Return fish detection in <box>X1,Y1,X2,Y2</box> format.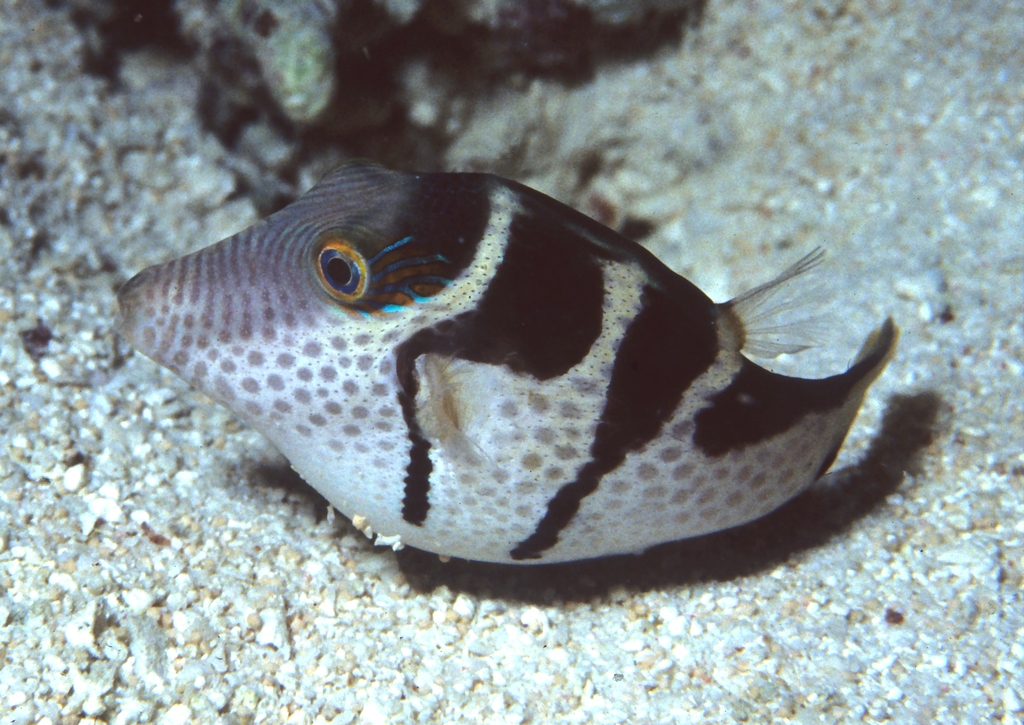
<box>127,152,893,560</box>.
